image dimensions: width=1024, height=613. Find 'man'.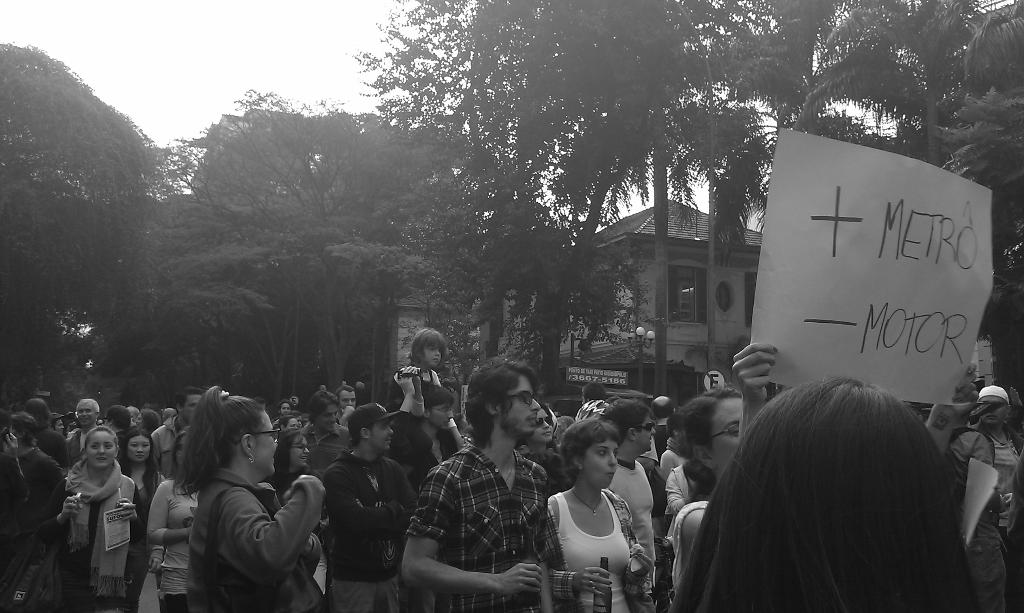
l=633, t=435, r=658, b=492.
